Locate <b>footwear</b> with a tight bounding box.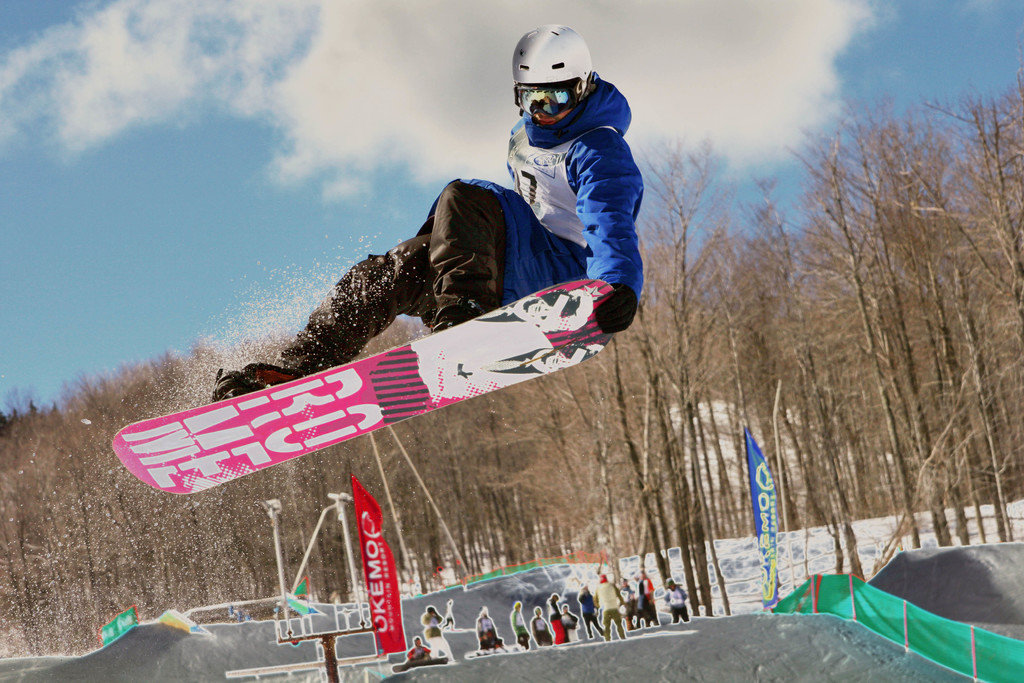
(429, 312, 473, 331).
